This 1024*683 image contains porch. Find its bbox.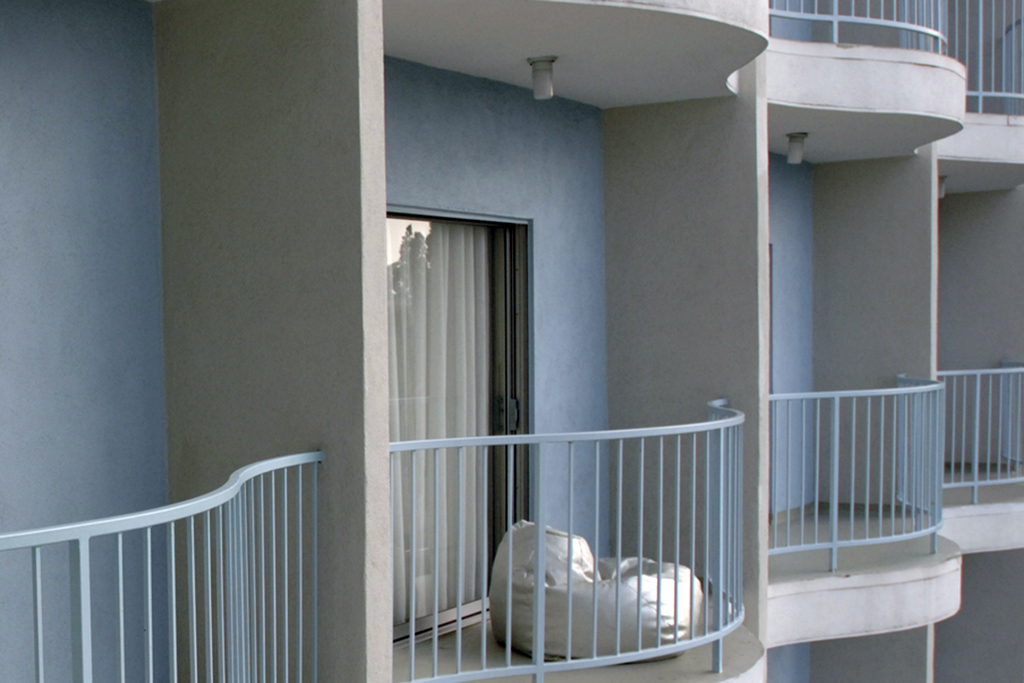
l=940, t=0, r=1023, b=126.
